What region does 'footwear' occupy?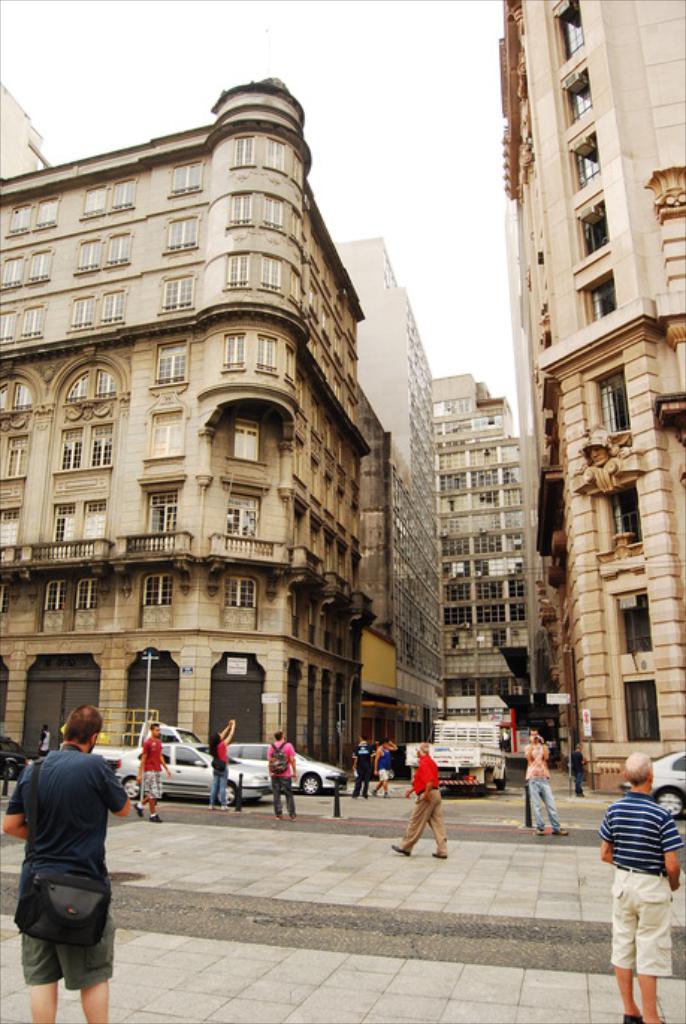
<bbox>132, 801, 145, 819</bbox>.
